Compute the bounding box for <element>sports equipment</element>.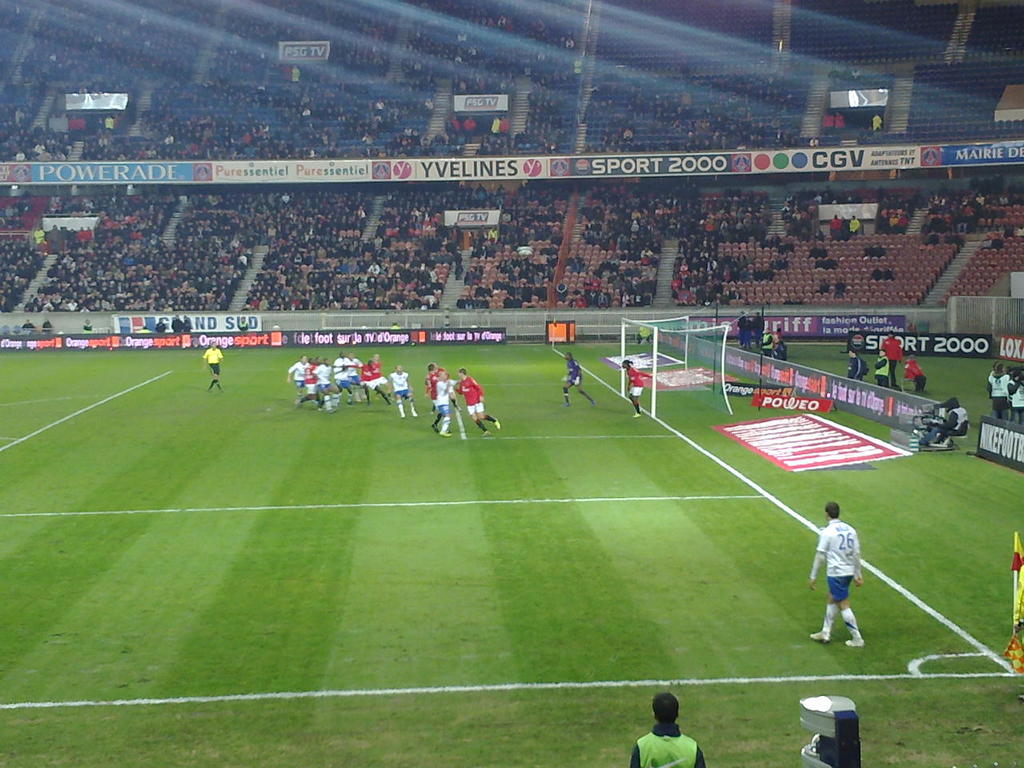
l=620, t=312, r=733, b=421.
